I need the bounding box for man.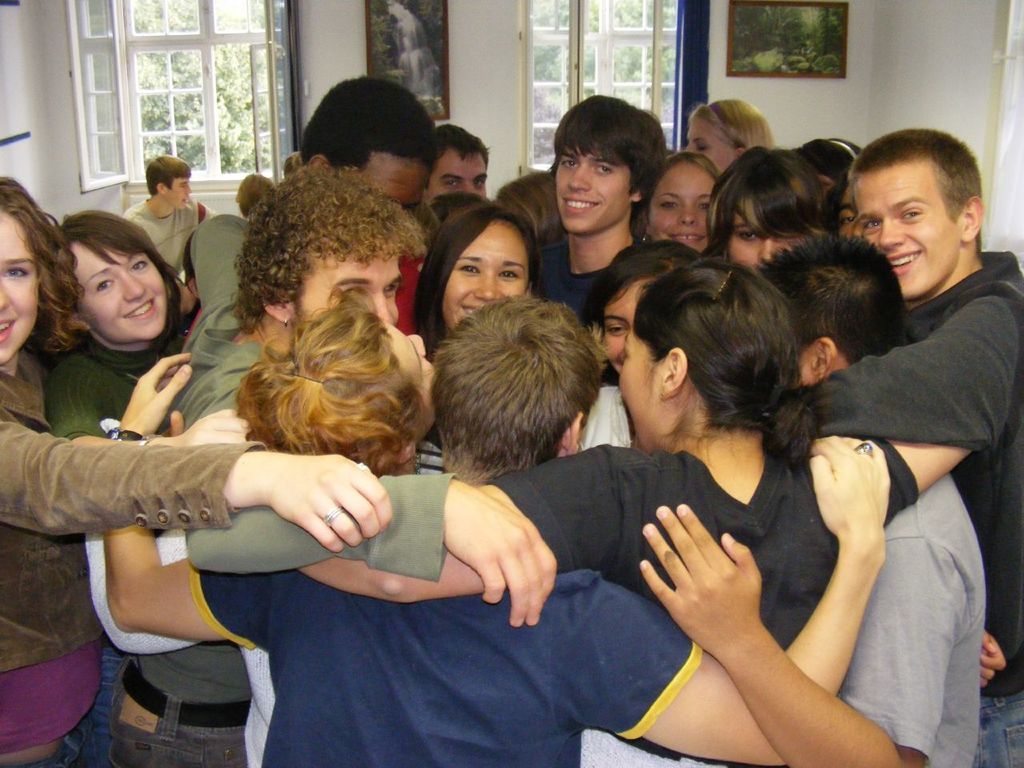
Here it is: bbox=[417, 124, 496, 220].
